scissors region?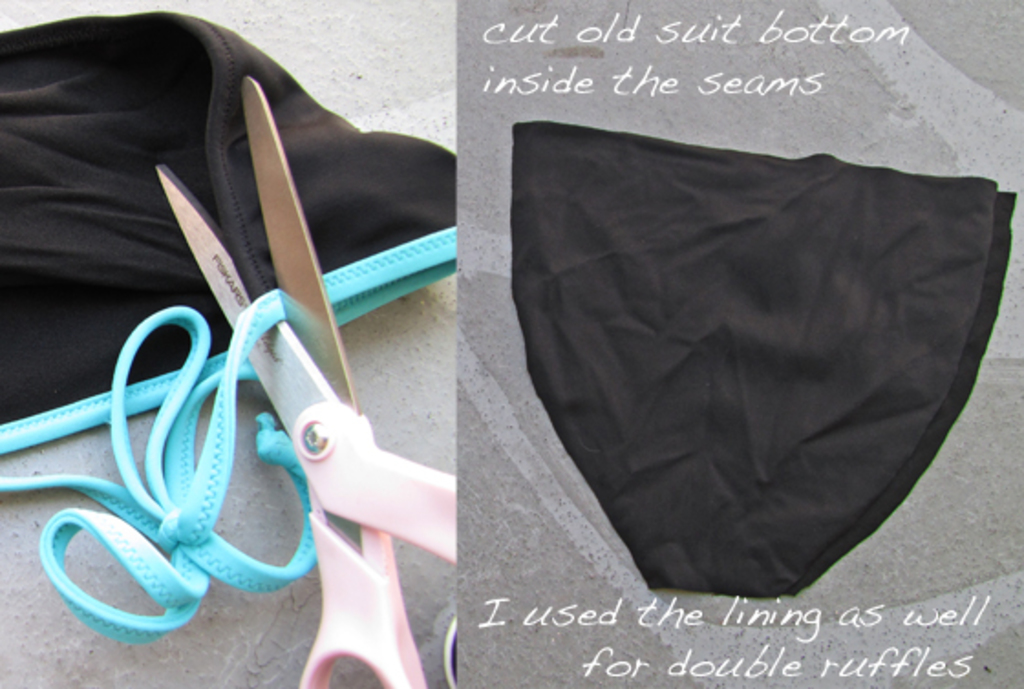
bbox(155, 77, 455, 687)
